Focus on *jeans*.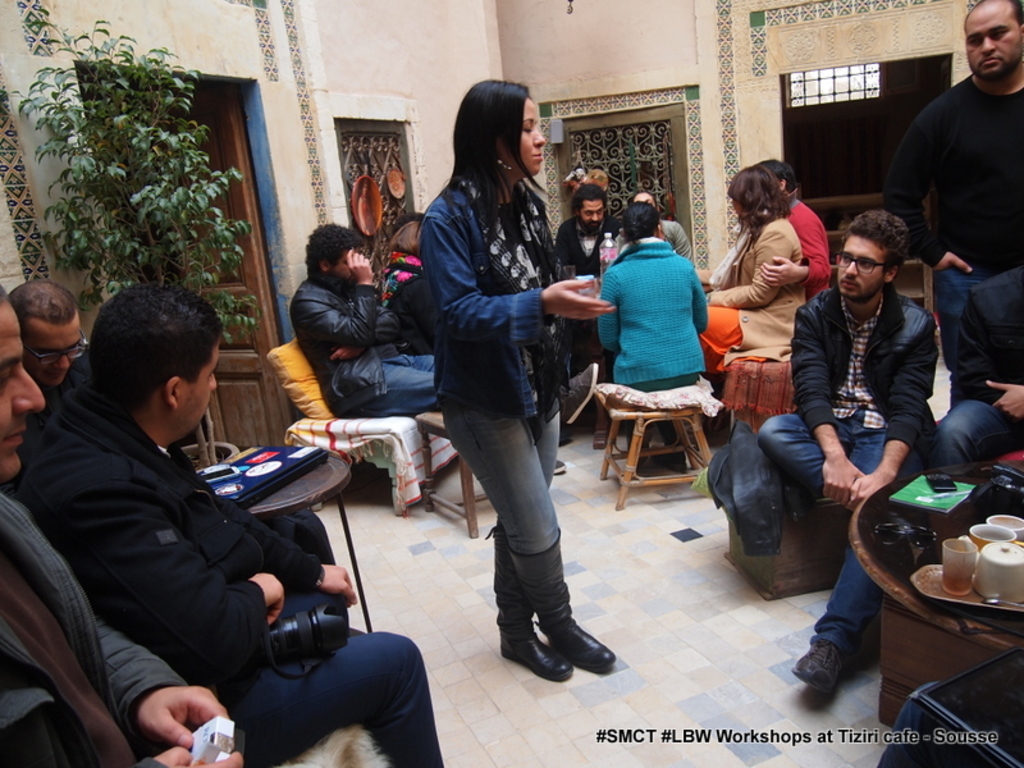
Focused at rect(439, 399, 559, 554).
